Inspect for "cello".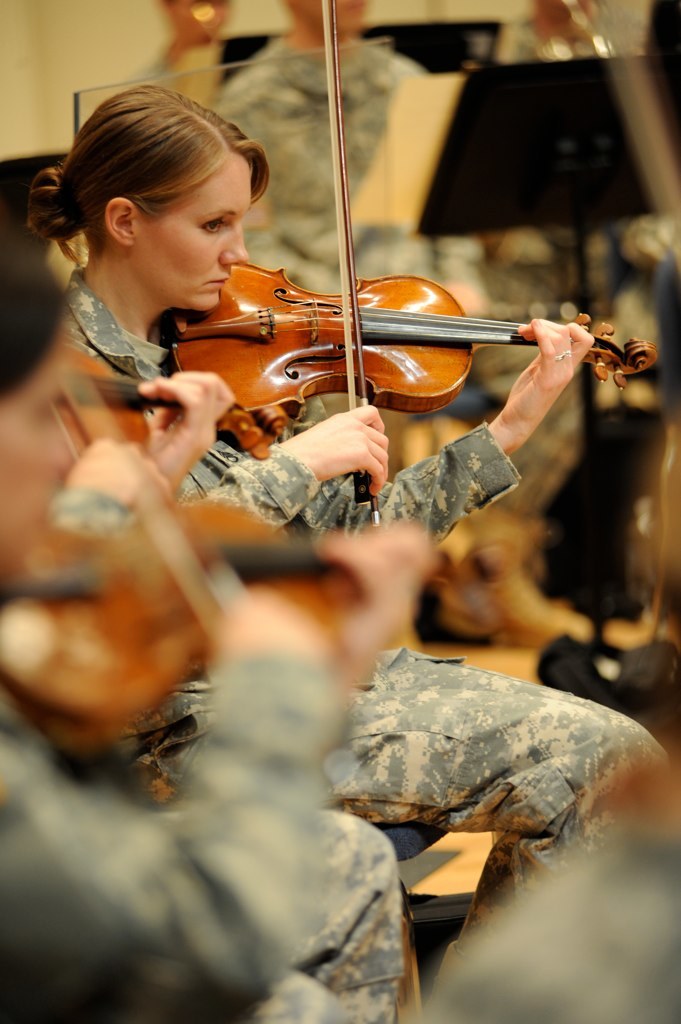
Inspection: {"left": 173, "top": 0, "right": 650, "bottom": 494}.
